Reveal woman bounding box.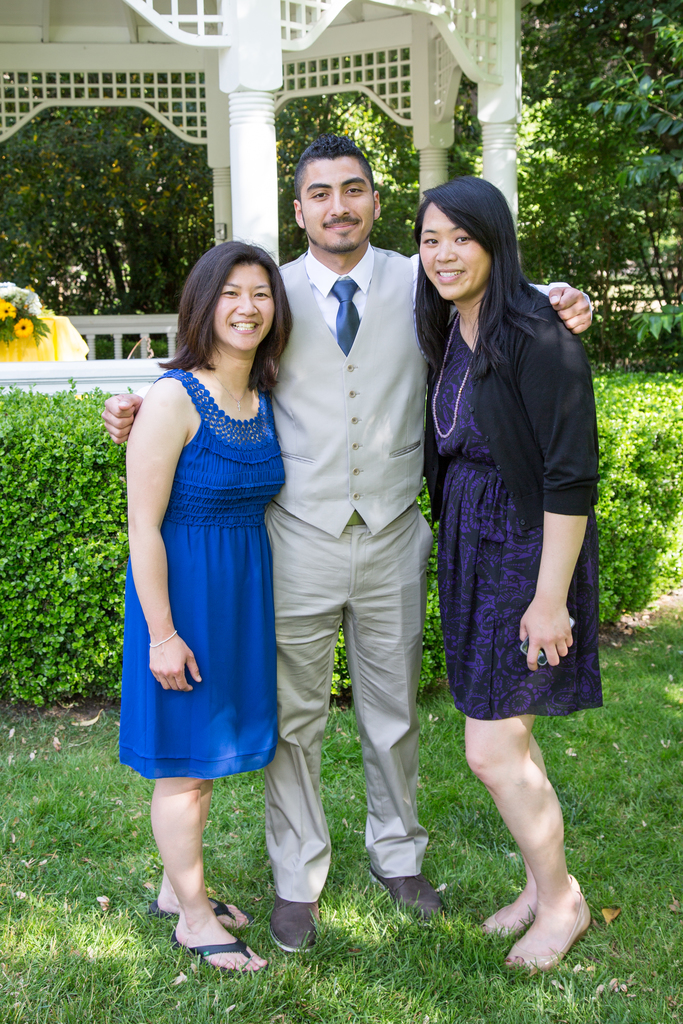
Revealed: region(411, 176, 604, 974).
